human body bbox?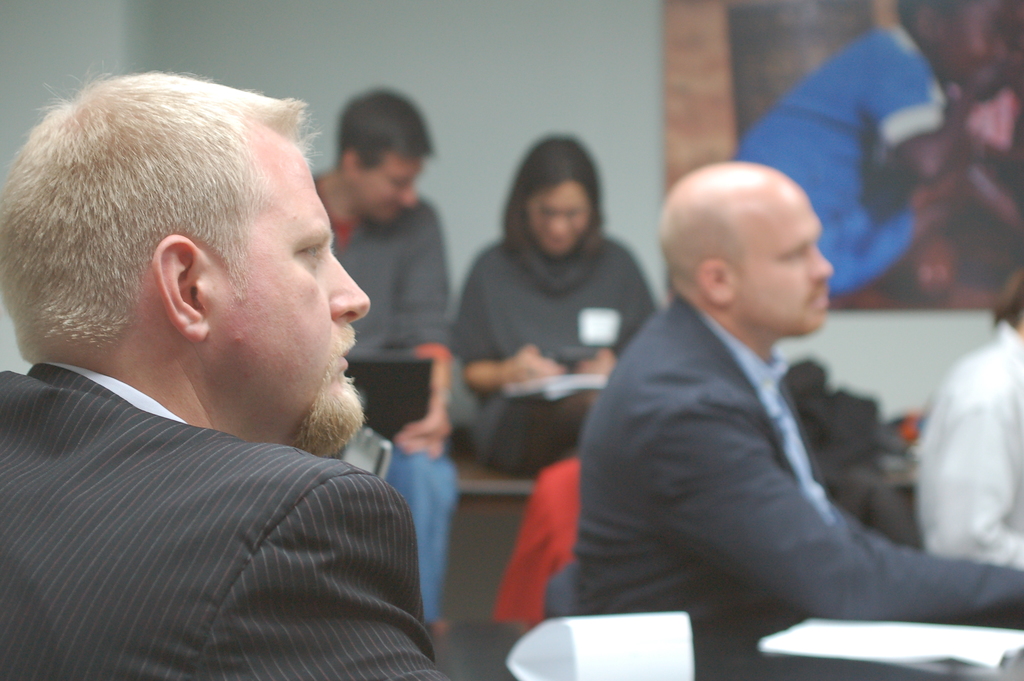
733,30,1023,307
